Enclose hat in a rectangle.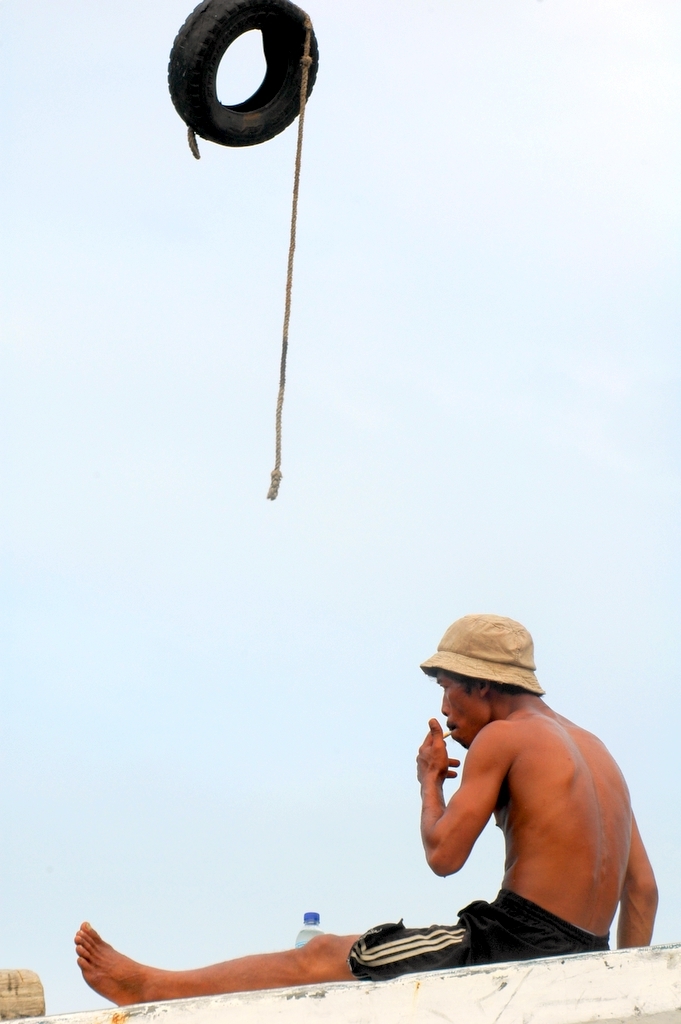
crop(420, 604, 541, 689).
